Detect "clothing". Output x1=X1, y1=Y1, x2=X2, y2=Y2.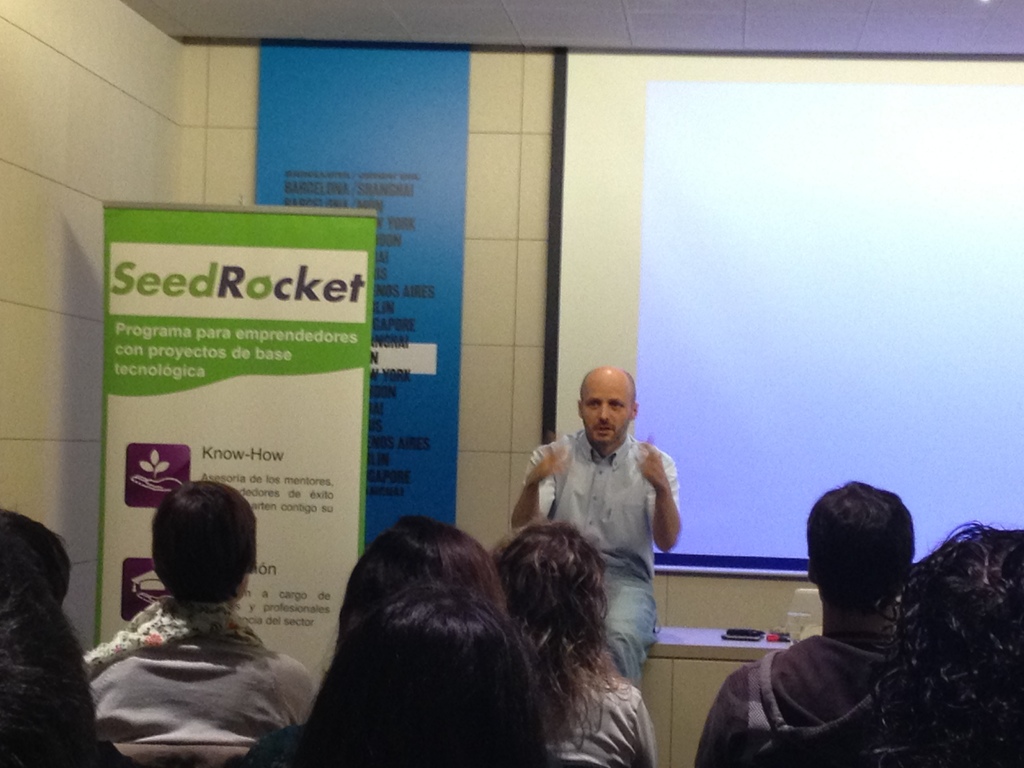
x1=697, y1=626, x2=882, y2=767.
